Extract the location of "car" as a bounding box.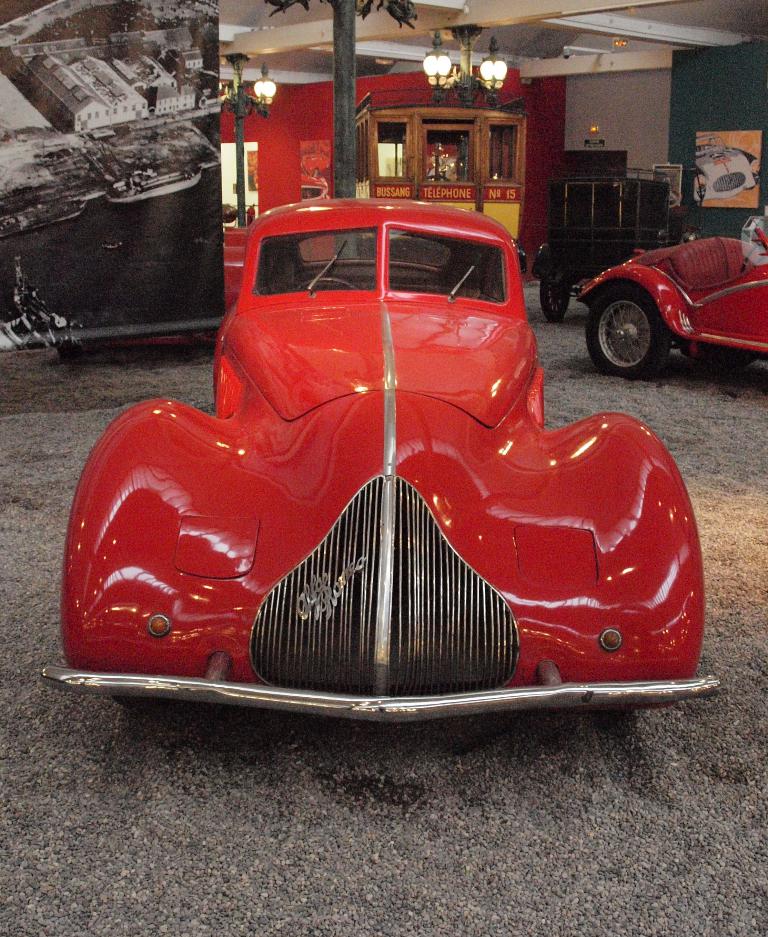
left=585, top=218, right=767, bottom=380.
